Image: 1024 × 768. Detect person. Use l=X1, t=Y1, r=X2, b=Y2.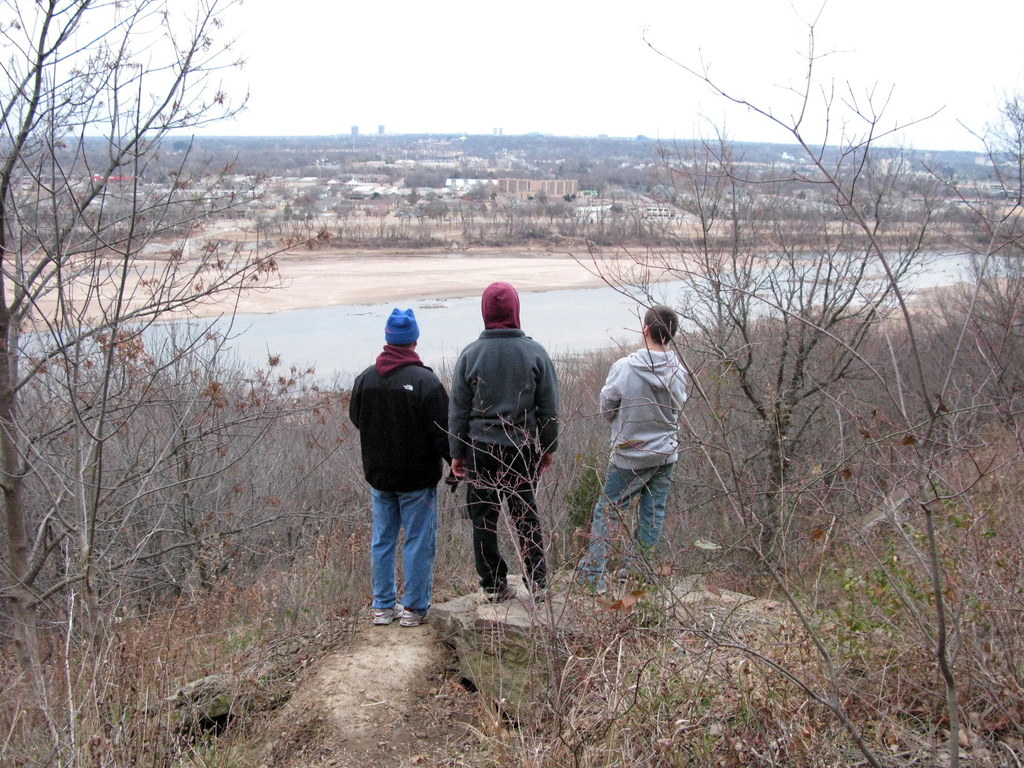
l=576, t=305, r=678, b=594.
